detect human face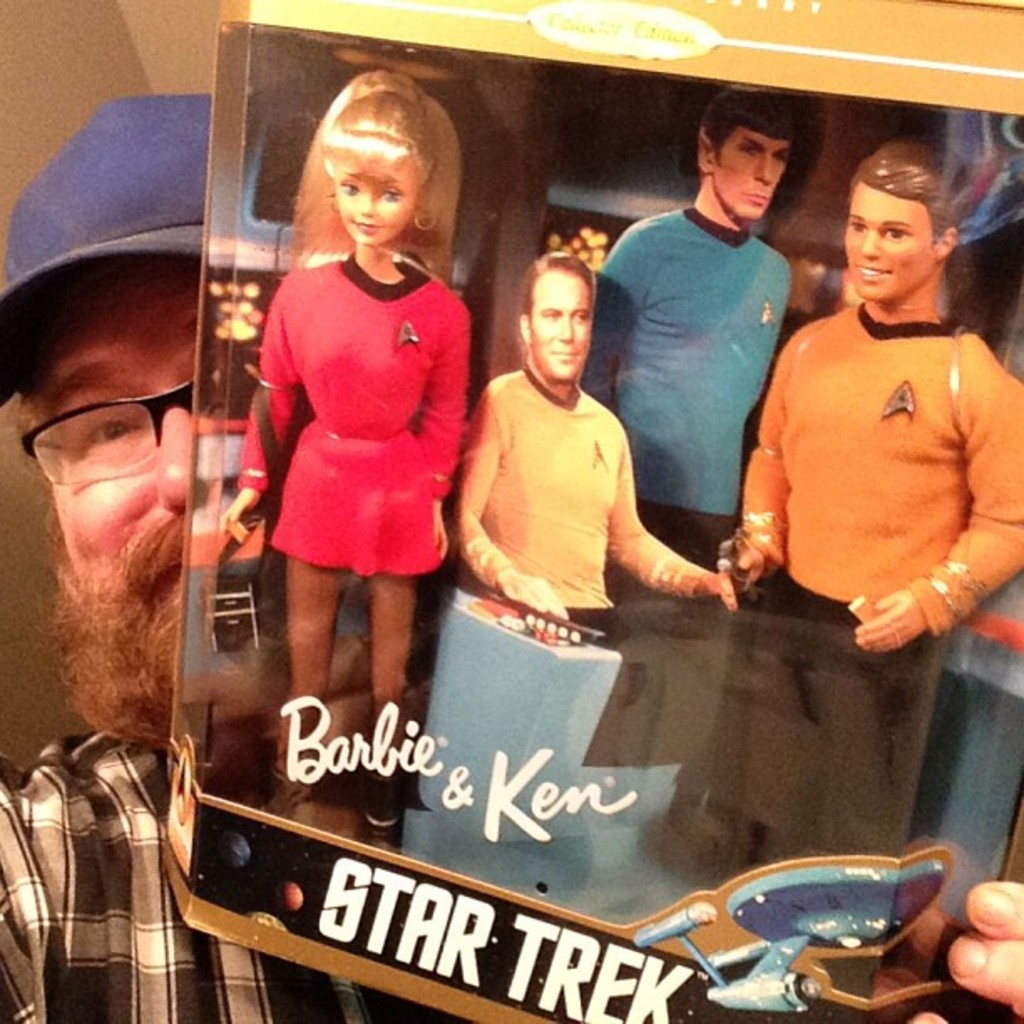
left=50, top=263, right=209, bottom=748
